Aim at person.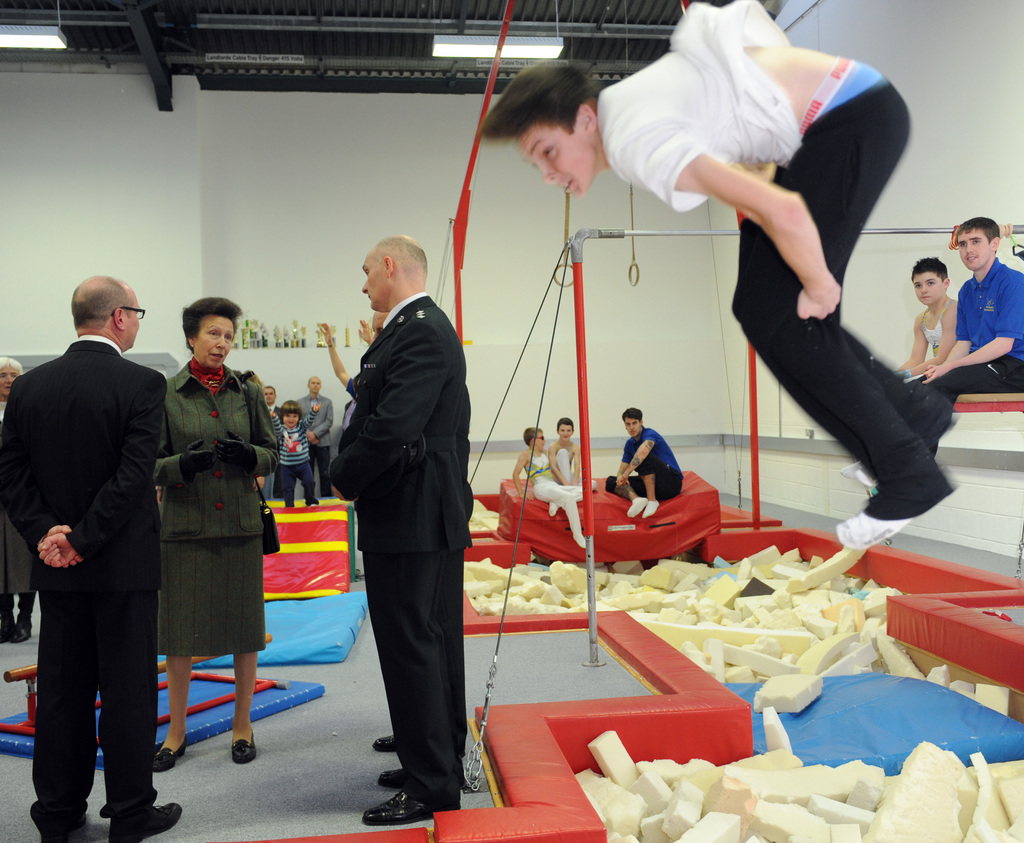
Aimed at 151,290,283,772.
